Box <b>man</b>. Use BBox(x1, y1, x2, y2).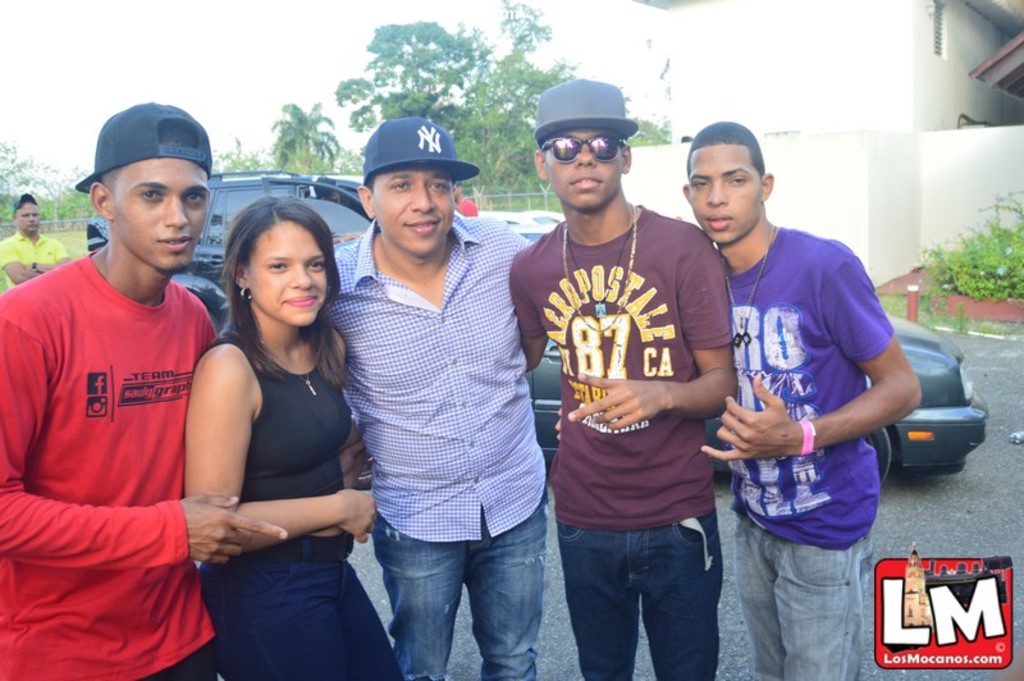
BBox(326, 119, 553, 680).
